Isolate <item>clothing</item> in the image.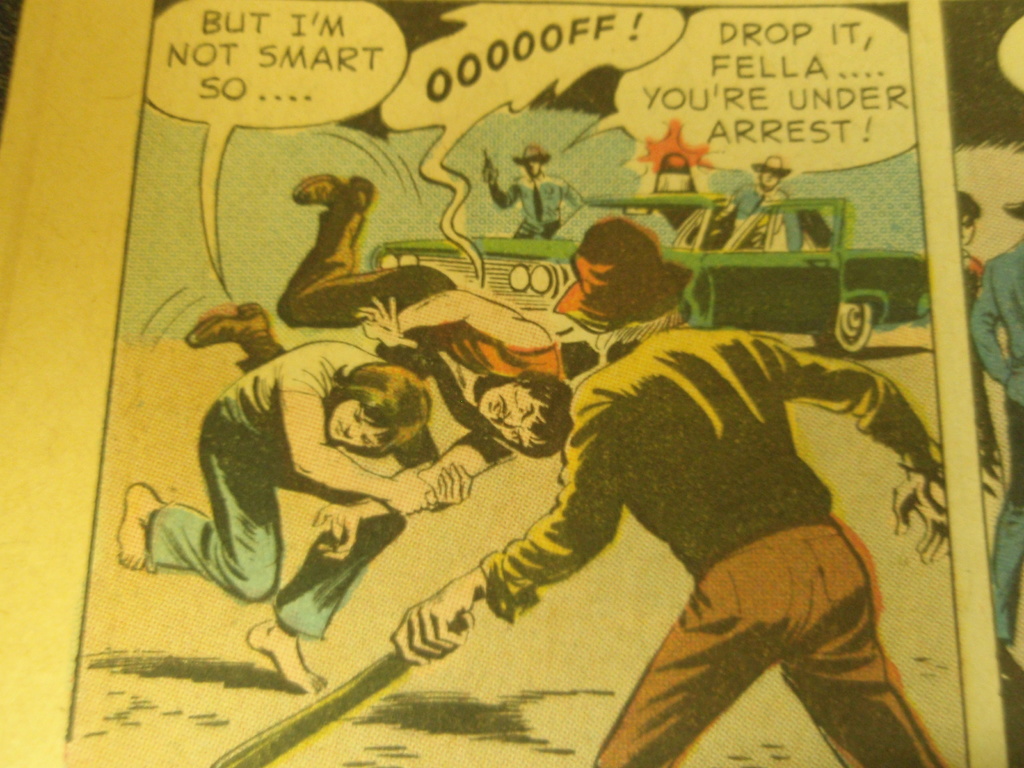
Isolated region: 481:327:938:767.
